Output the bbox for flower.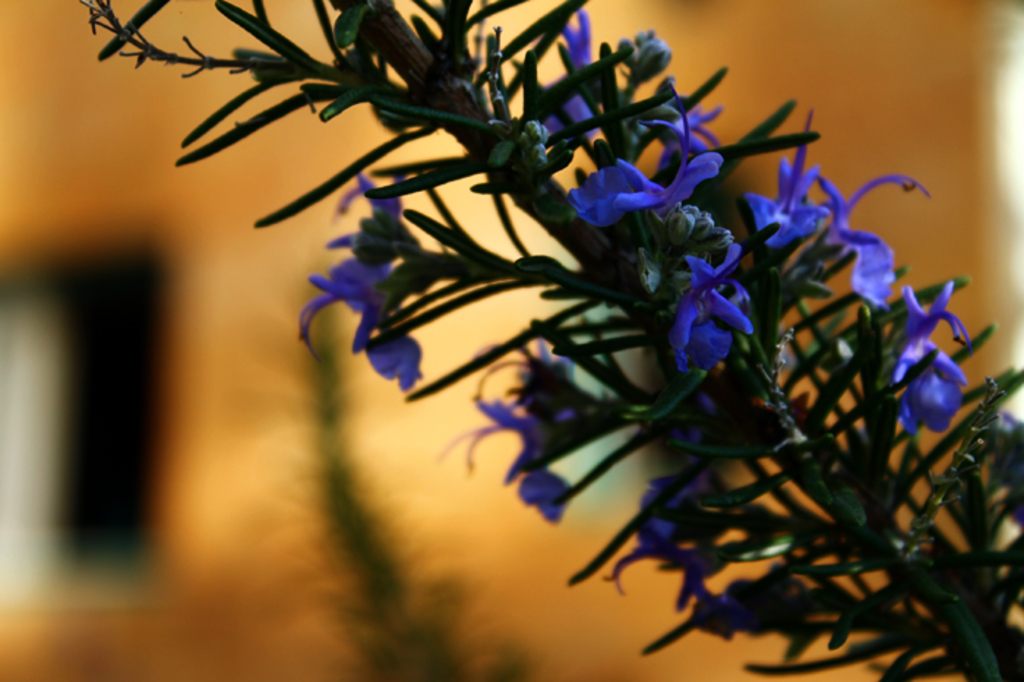
[left=660, top=247, right=774, bottom=400].
